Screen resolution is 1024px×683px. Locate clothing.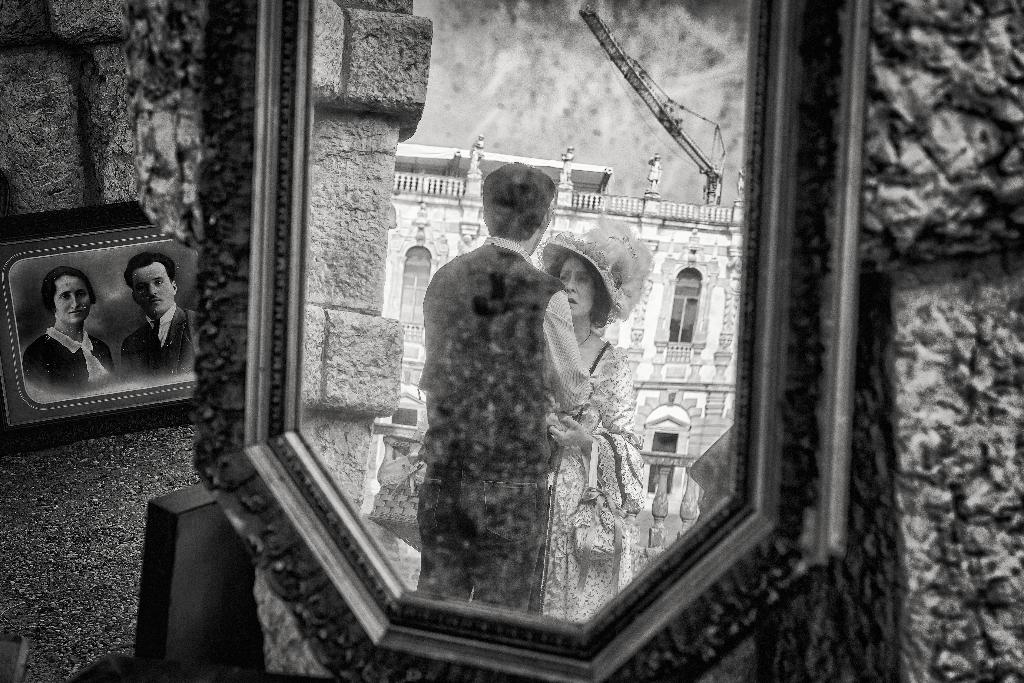
select_region(26, 327, 120, 391).
